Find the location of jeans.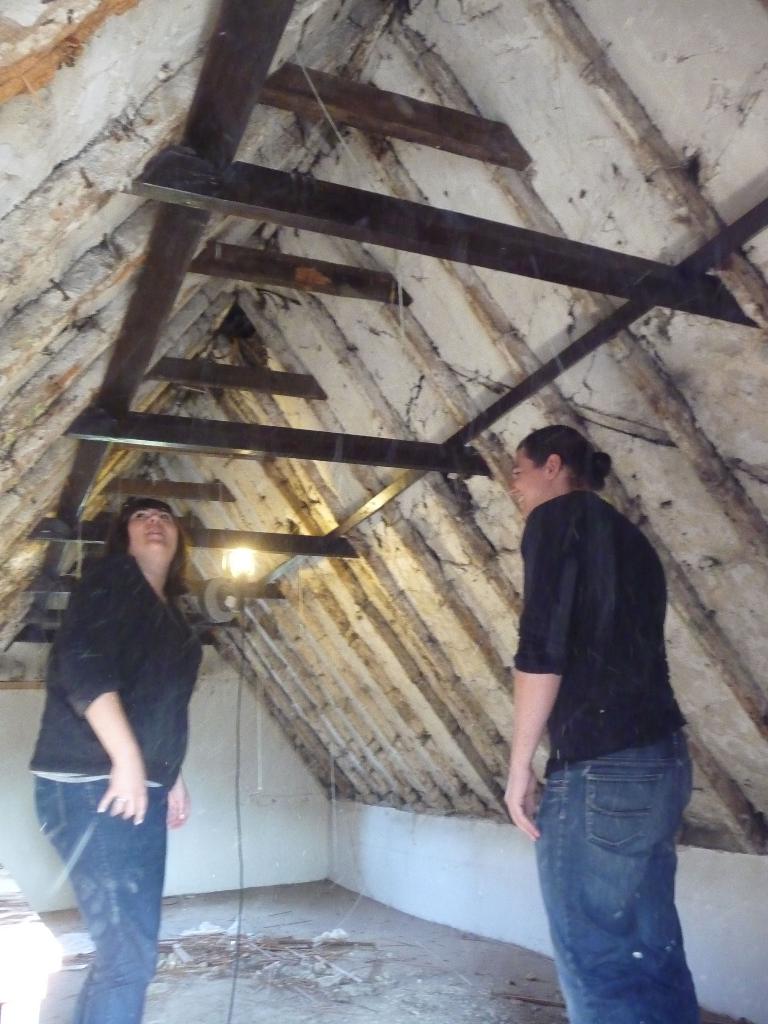
Location: <box>529,731,707,1023</box>.
